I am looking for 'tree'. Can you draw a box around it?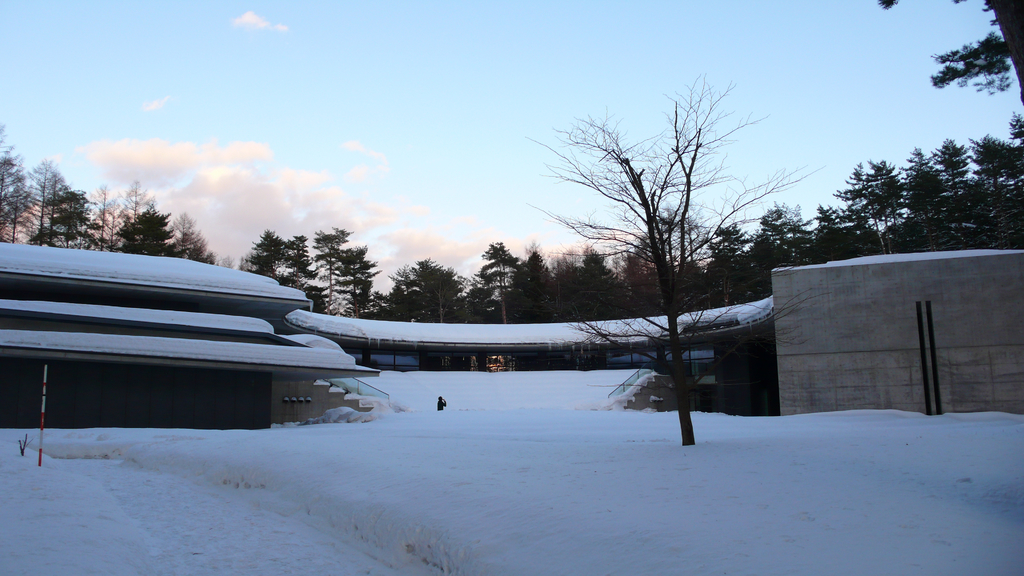
Sure, the bounding box is bbox=[120, 198, 173, 258].
